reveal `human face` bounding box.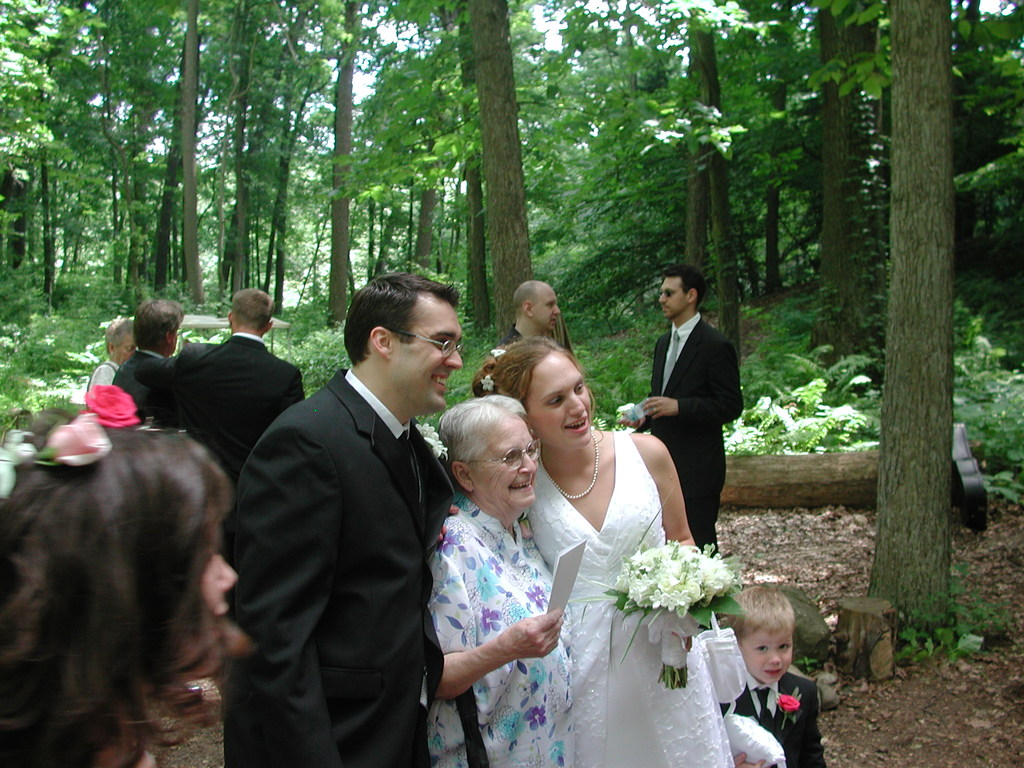
Revealed: 525, 352, 591, 447.
